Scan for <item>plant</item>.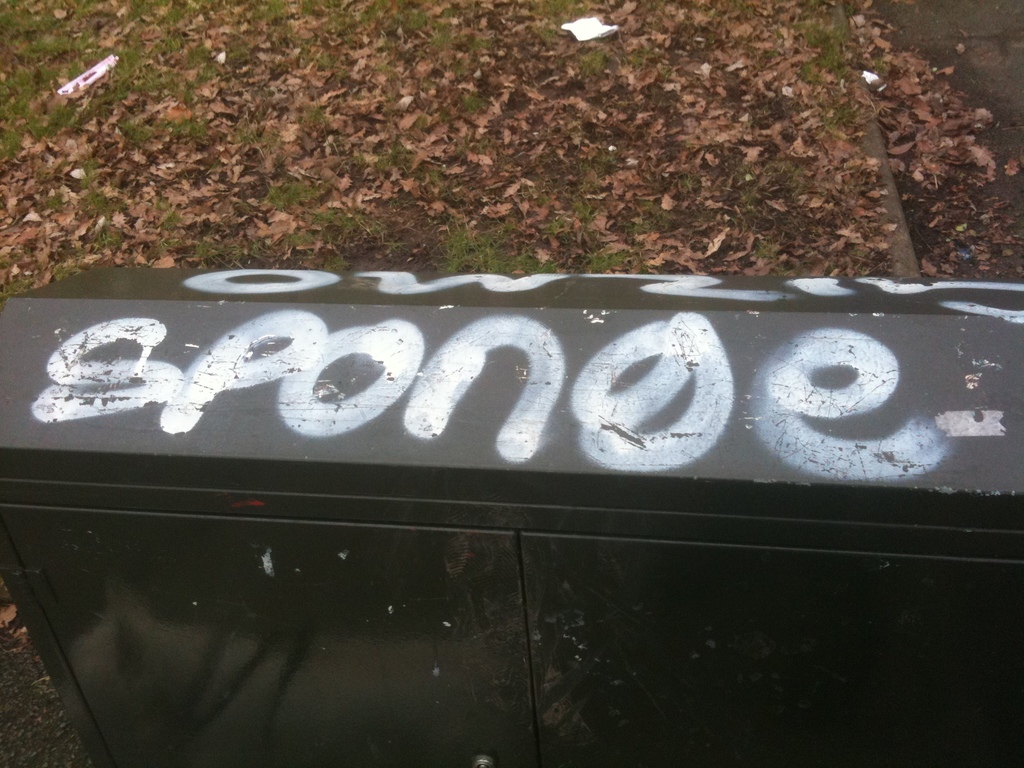
Scan result: pyautogui.locateOnScreen(756, 237, 776, 259).
